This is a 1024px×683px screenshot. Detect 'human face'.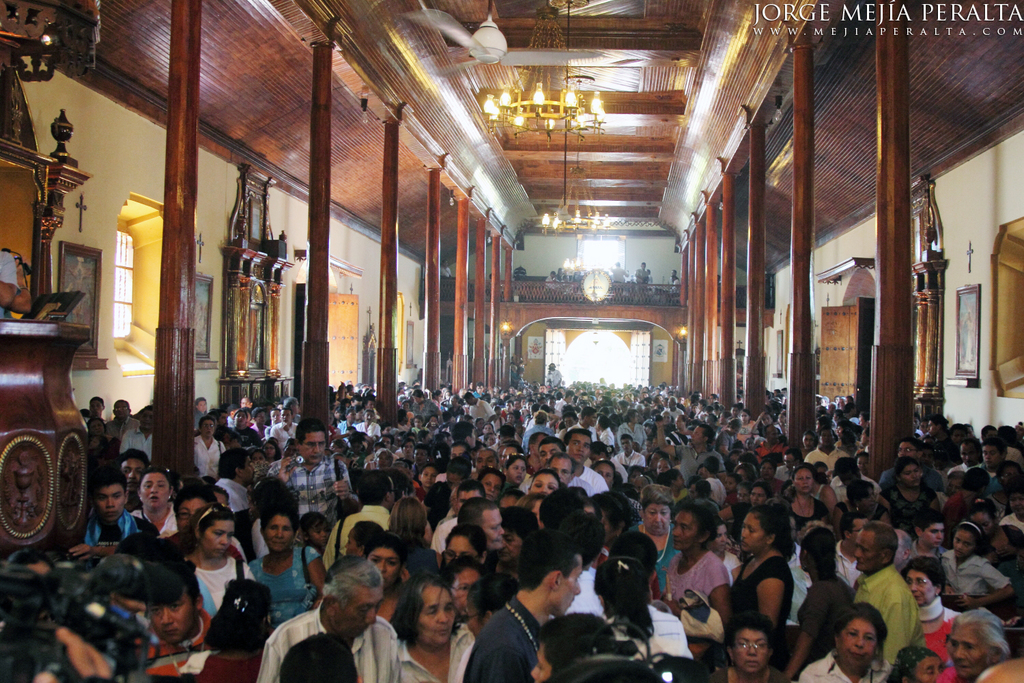
<box>737,488,748,502</box>.
